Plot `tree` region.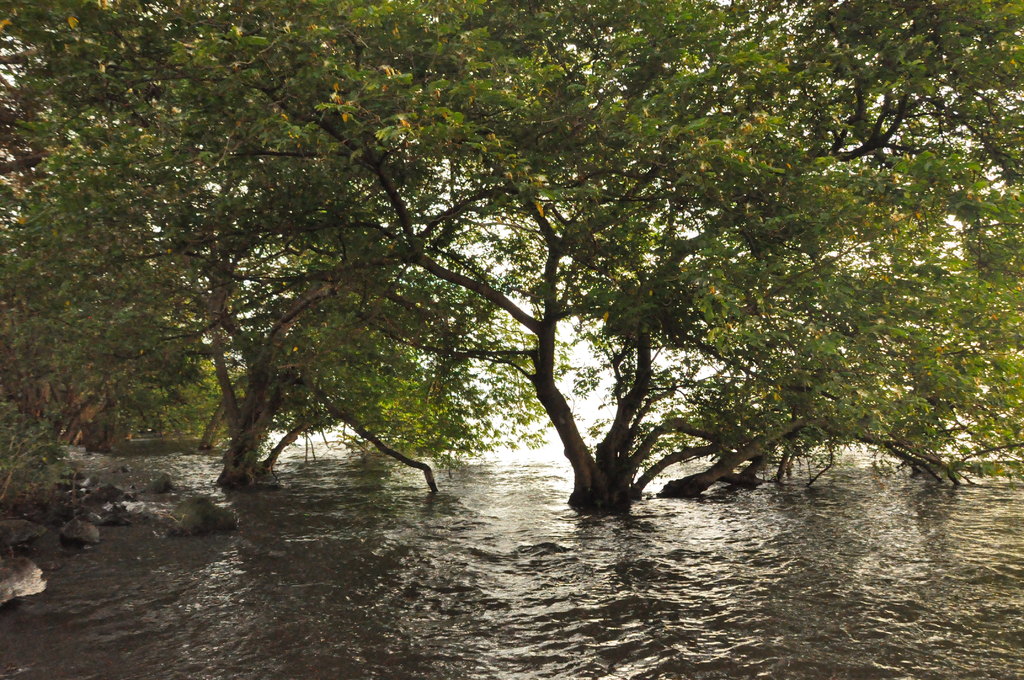
Plotted at x1=0 y1=1 x2=562 y2=474.
